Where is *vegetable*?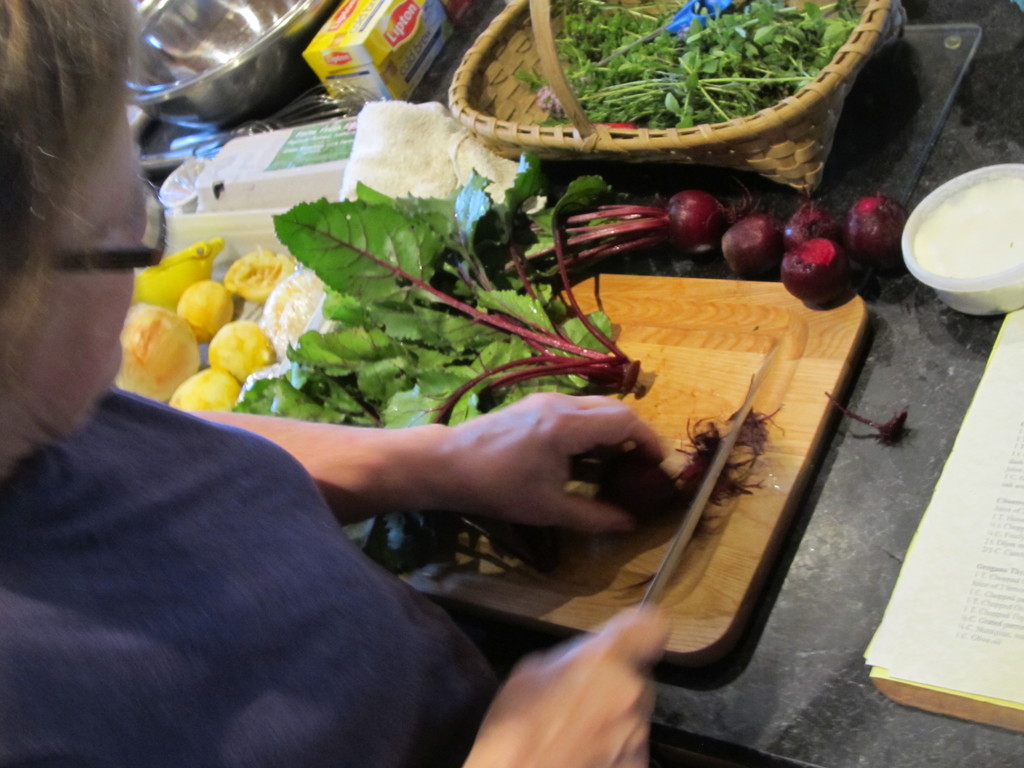
781, 238, 862, 307.
